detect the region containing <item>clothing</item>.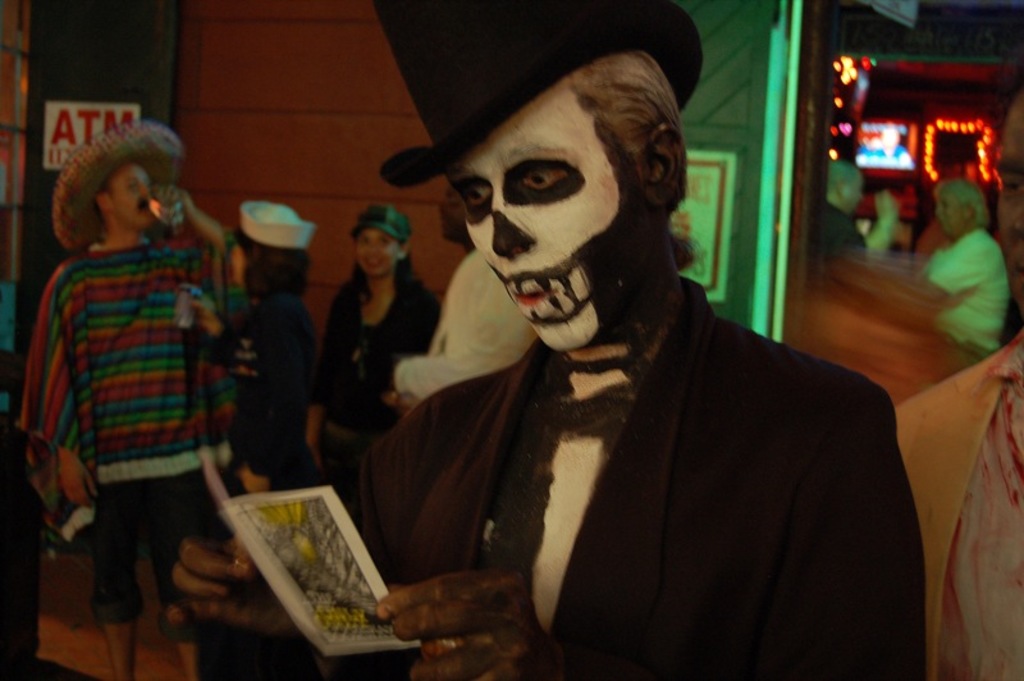
[left=316, top=276, right=439, bottom=516].
